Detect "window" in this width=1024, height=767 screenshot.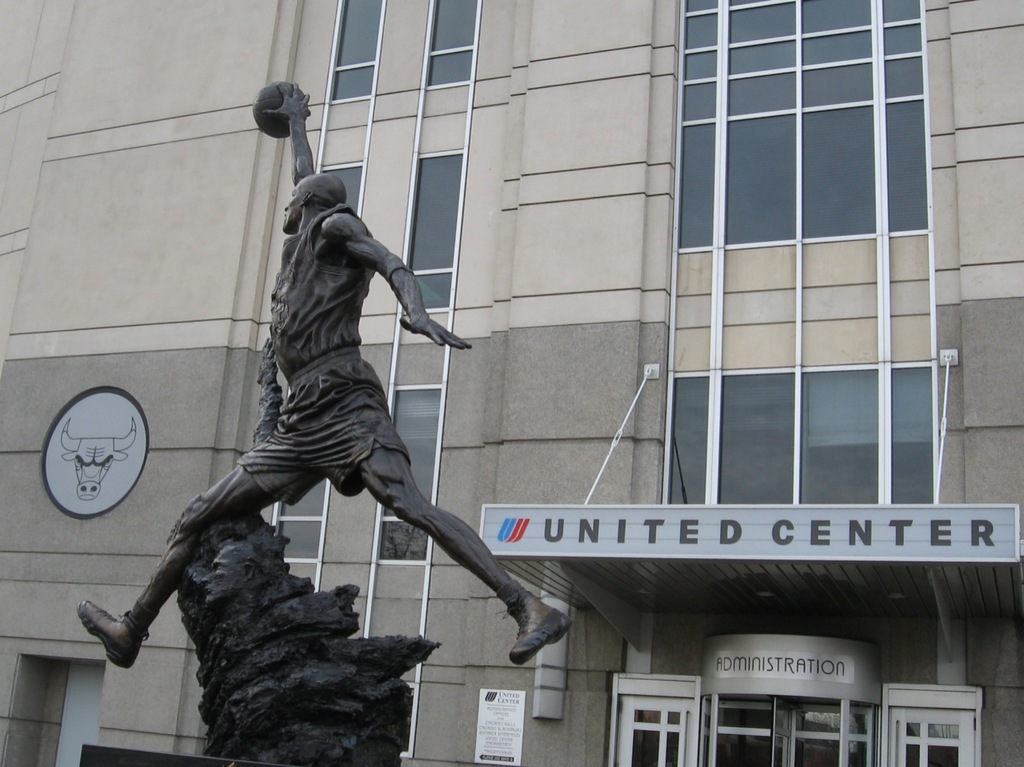
Detection: box=[402, 148, 465, 313].
